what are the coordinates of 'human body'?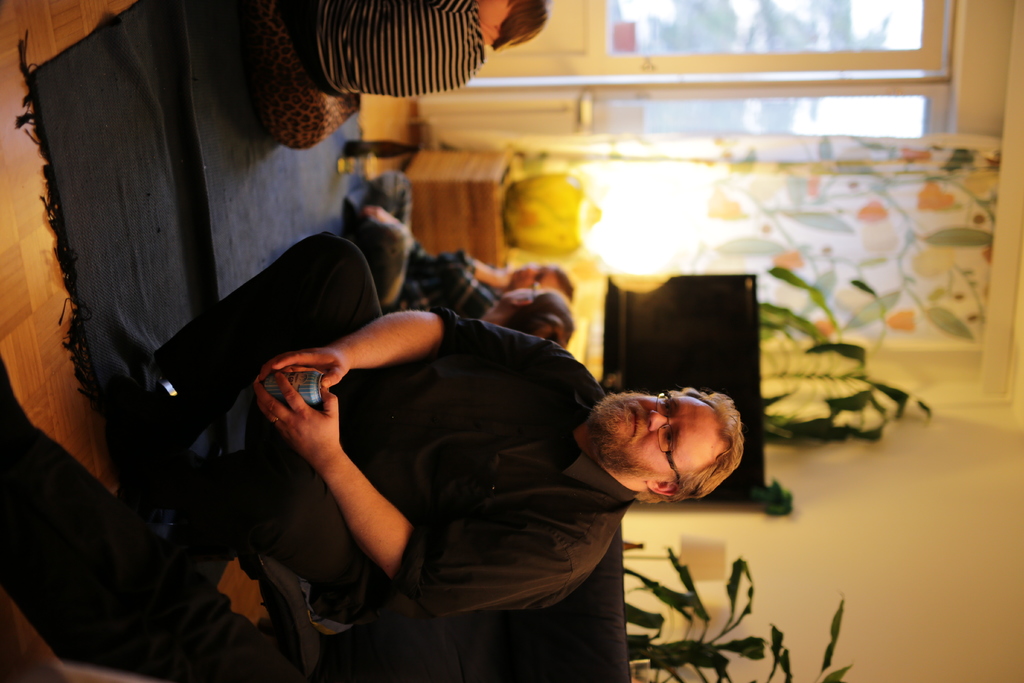
(125,231,637,682).
